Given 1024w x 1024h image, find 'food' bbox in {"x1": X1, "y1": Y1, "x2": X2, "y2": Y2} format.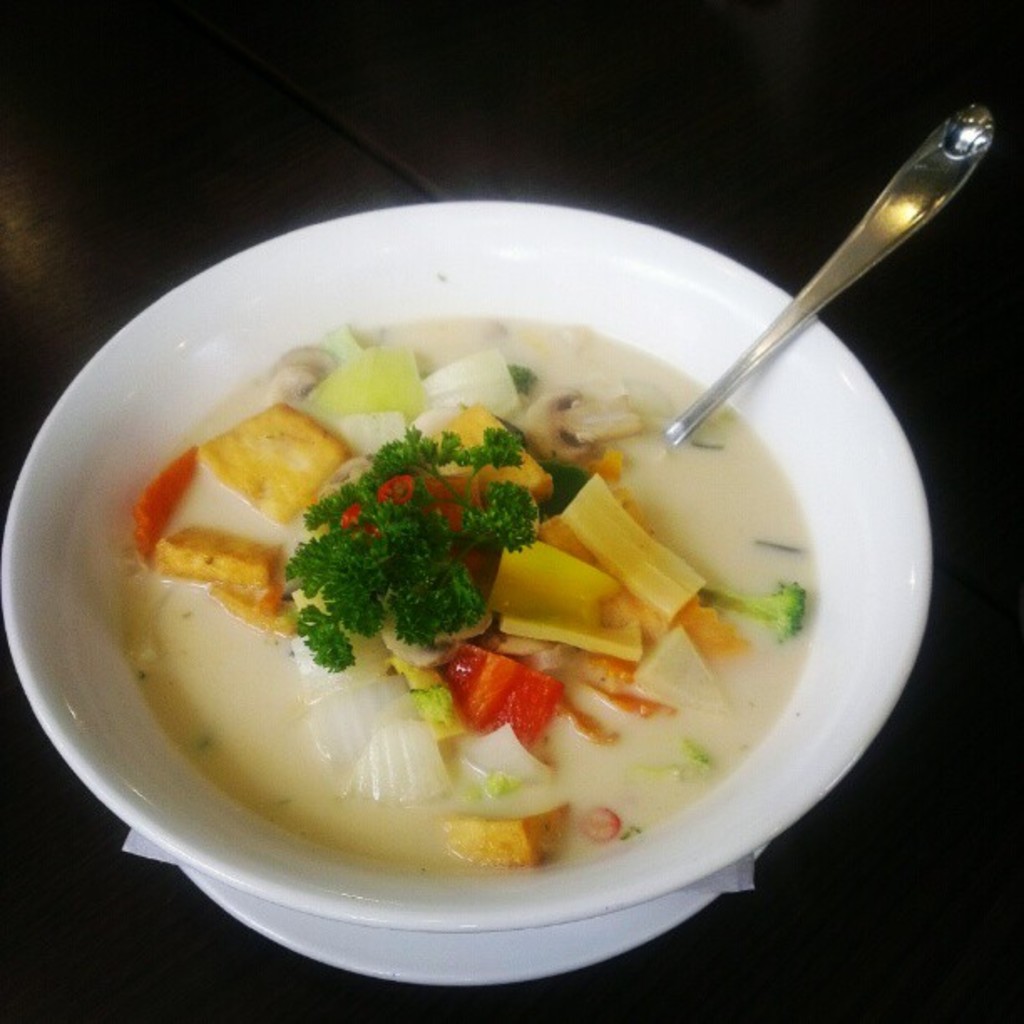
{"x1": 112, "y1": 301, "x2": 880, "y2": 910}.
